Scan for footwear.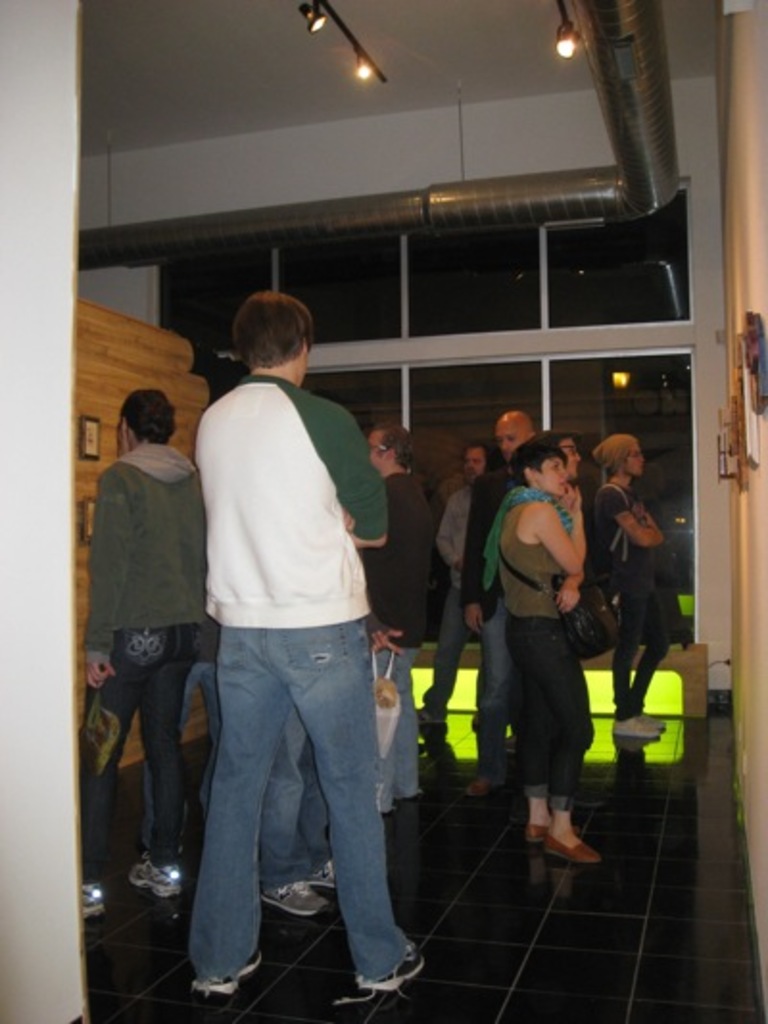
Scan result: detection(528, 820, 584, 853).
